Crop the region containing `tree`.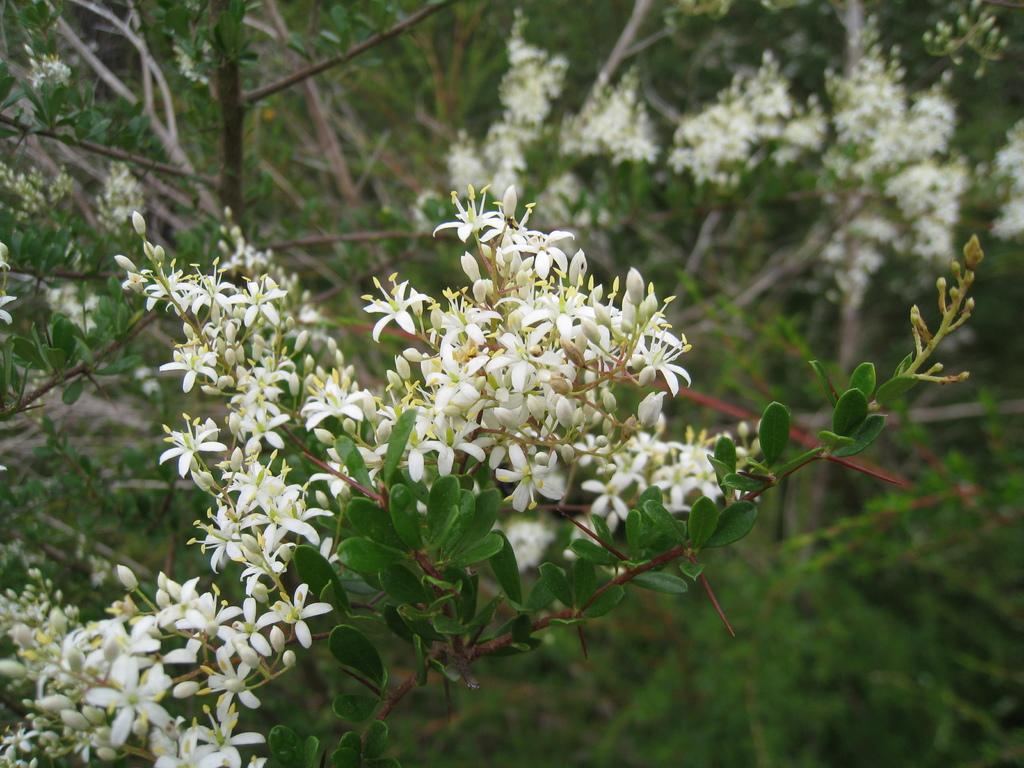
Crop region: [x1=0, y1=0, x2=1023, y2=767].
